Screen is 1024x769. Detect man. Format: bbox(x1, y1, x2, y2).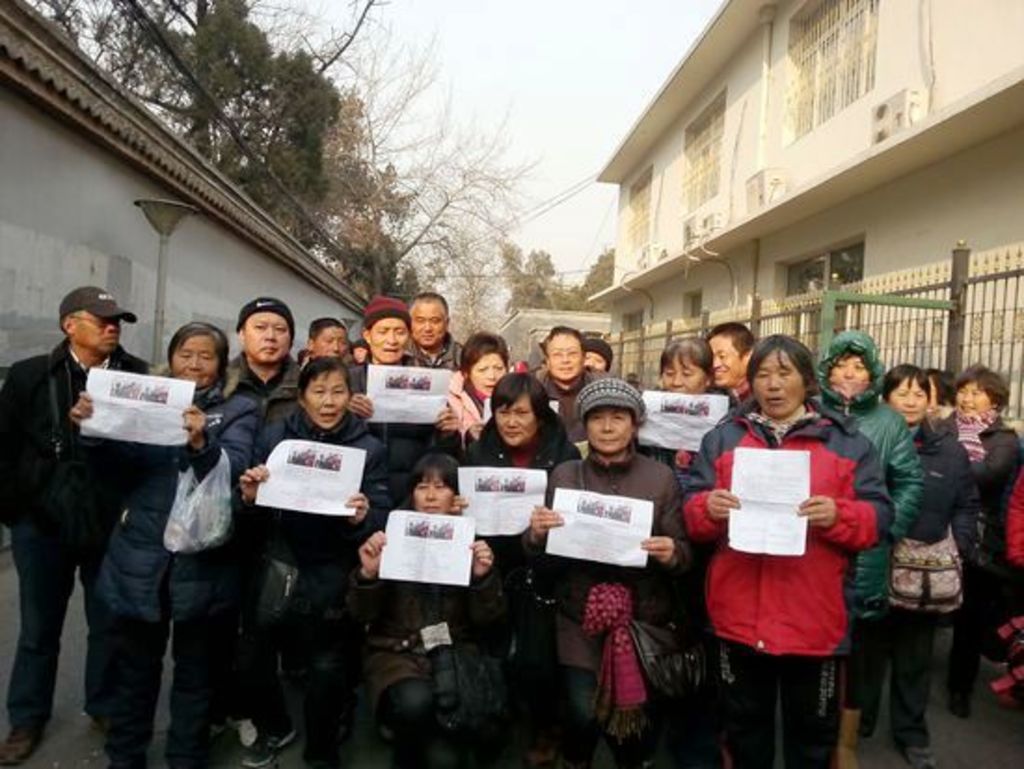
bbox(289, 315, 357, 374).
